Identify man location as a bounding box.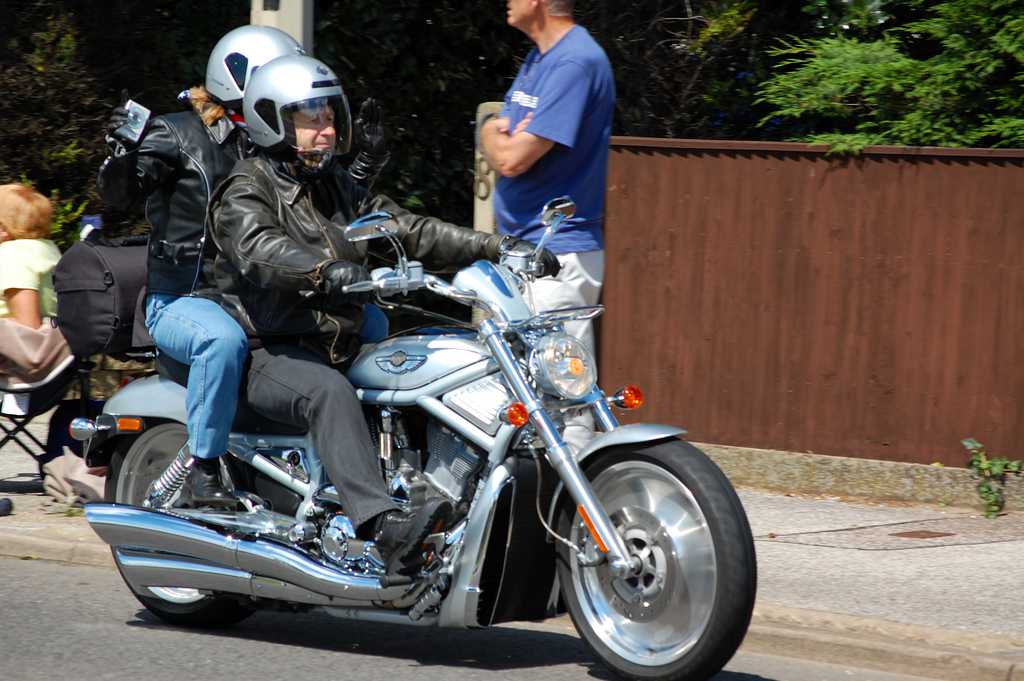
box(457, 0, 637, 288).
